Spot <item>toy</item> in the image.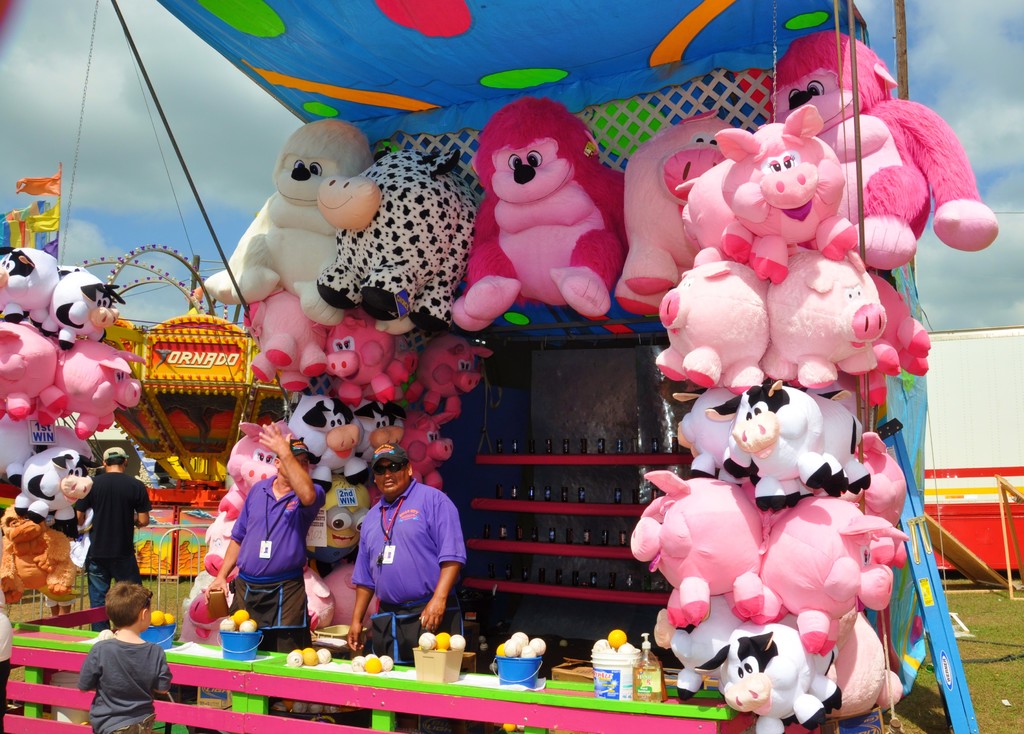
<item>toy</item> found at 474, 635, 488, 642.
